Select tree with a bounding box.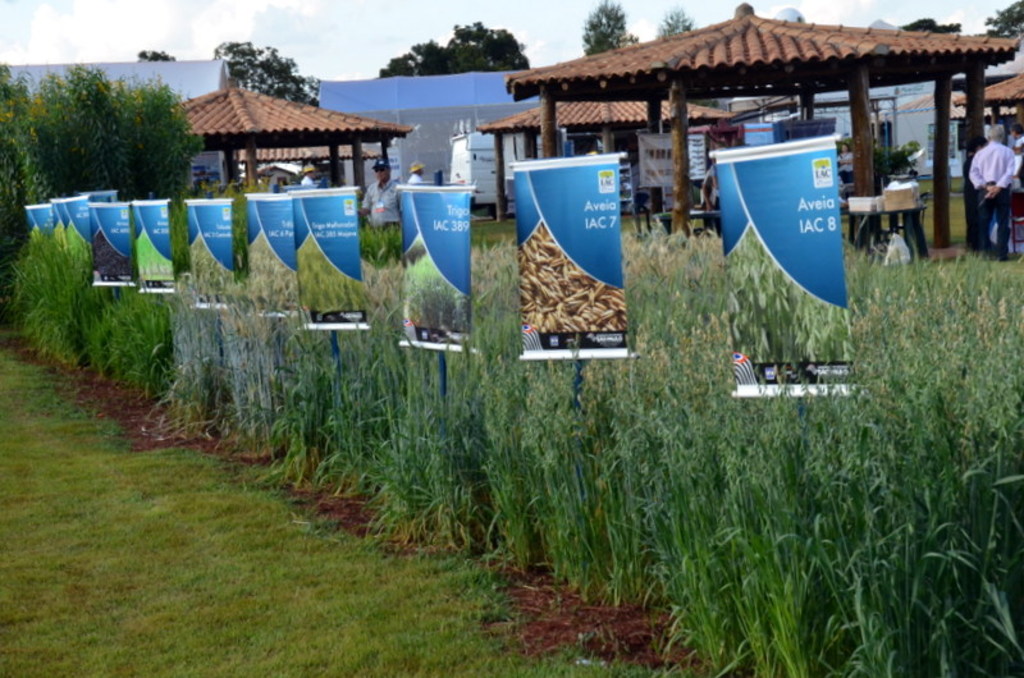
pyautogui.locateOnScreen(1, 59, 209, 202).
